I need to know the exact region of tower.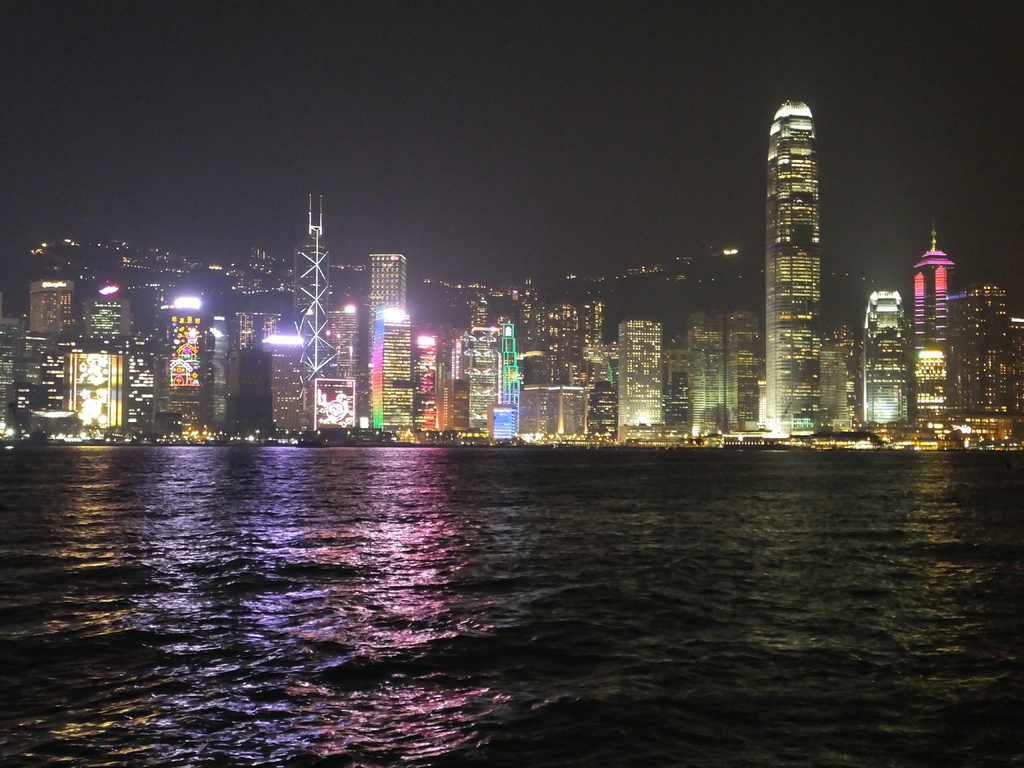
Region: region(753, 95, 822, 438).
